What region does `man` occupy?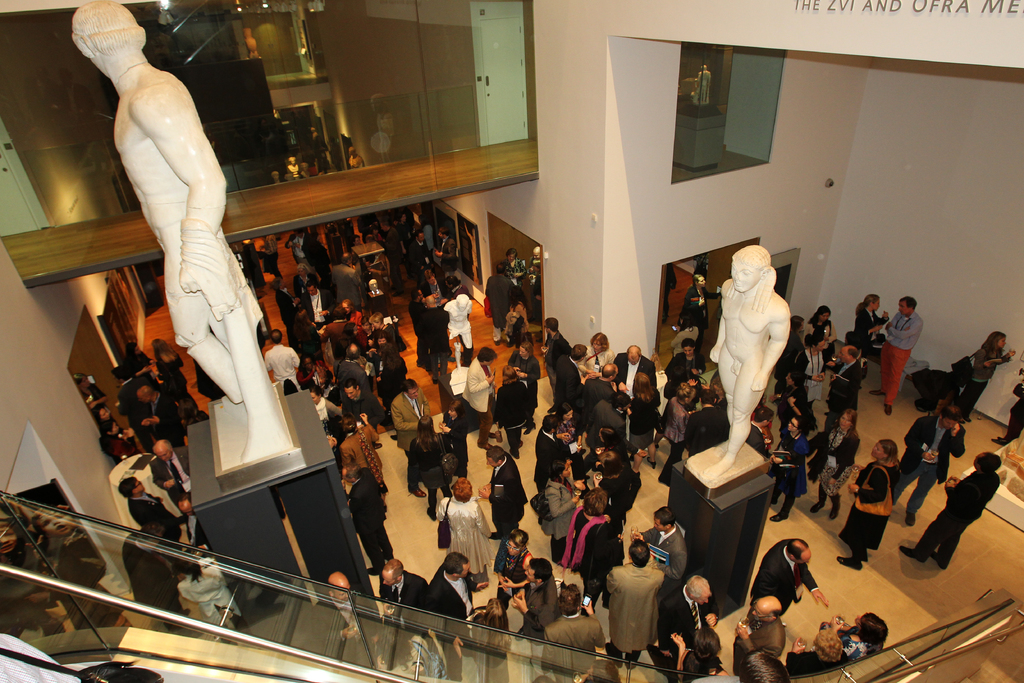
x1=688, y1=386, x2=727, y2=454.
